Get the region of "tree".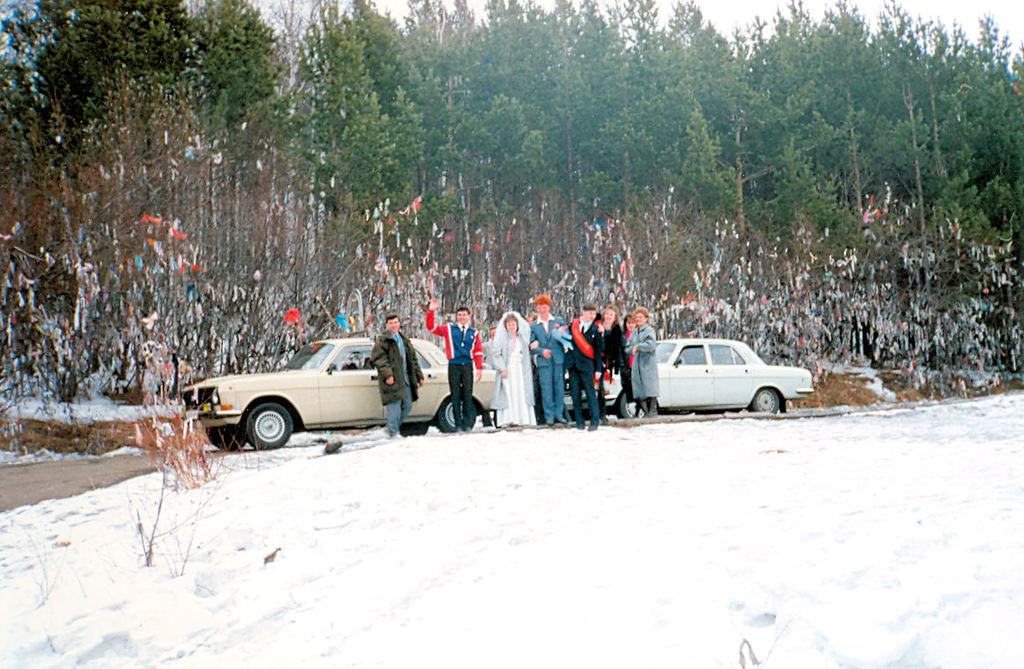
bbox=(584, 0, 728, 340).
